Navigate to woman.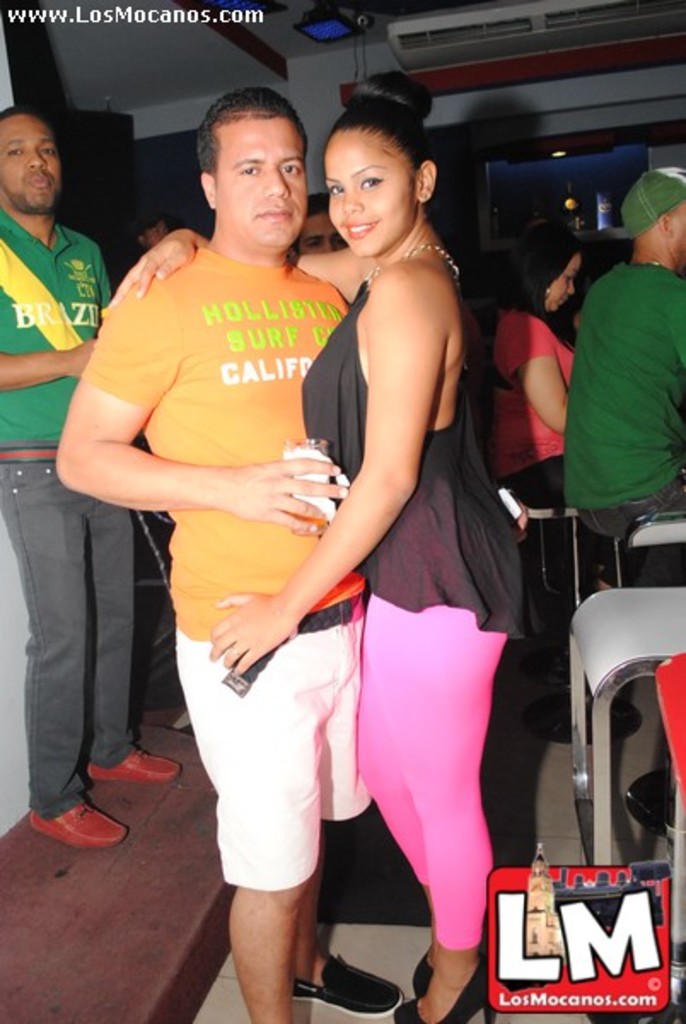
Navigation target: bbox=[488, 220, 587, 608].
